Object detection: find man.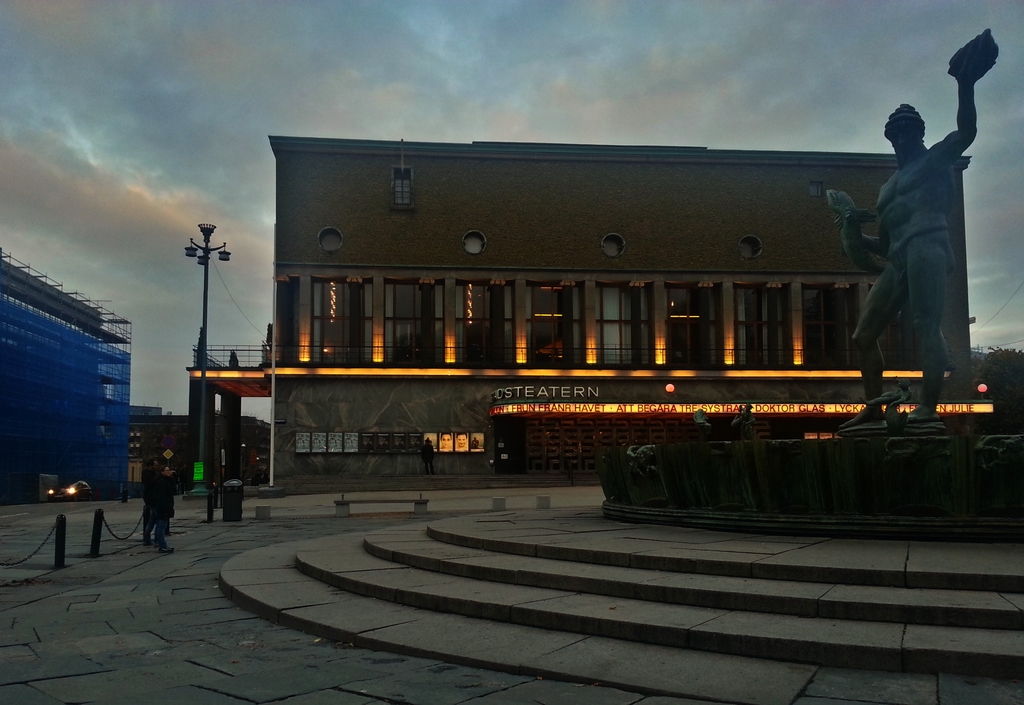
x1=857 y1=79 x2=993 y2=413.
